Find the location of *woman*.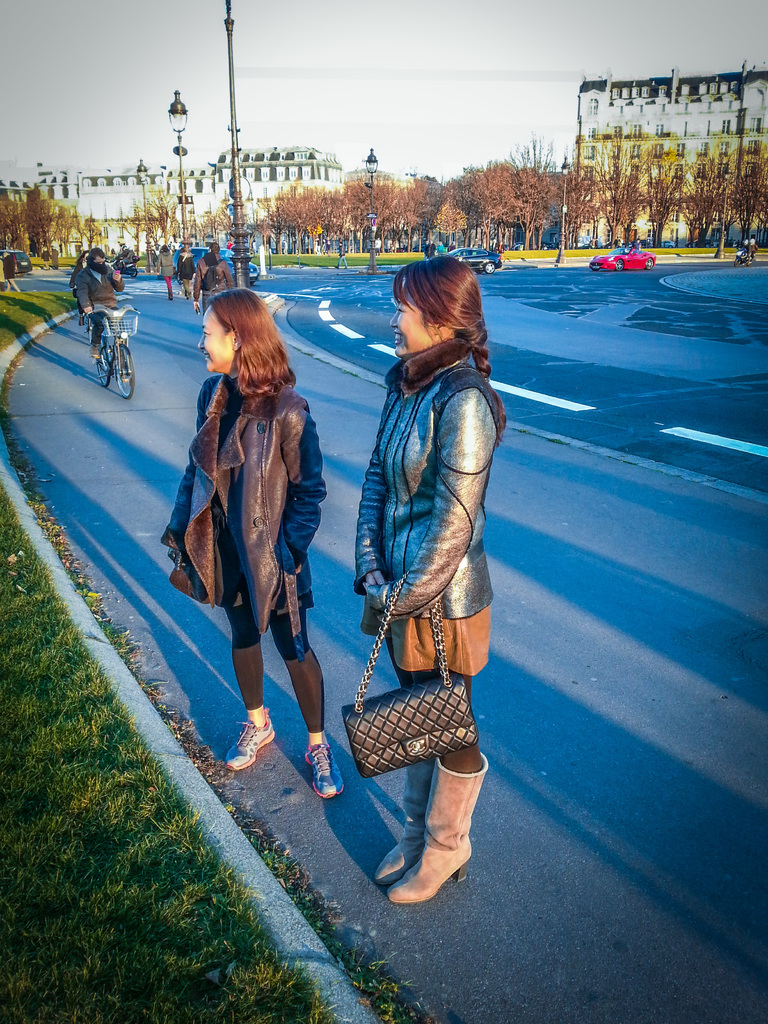
Location: x1=170 y1=278 x2=332 y2=752.
